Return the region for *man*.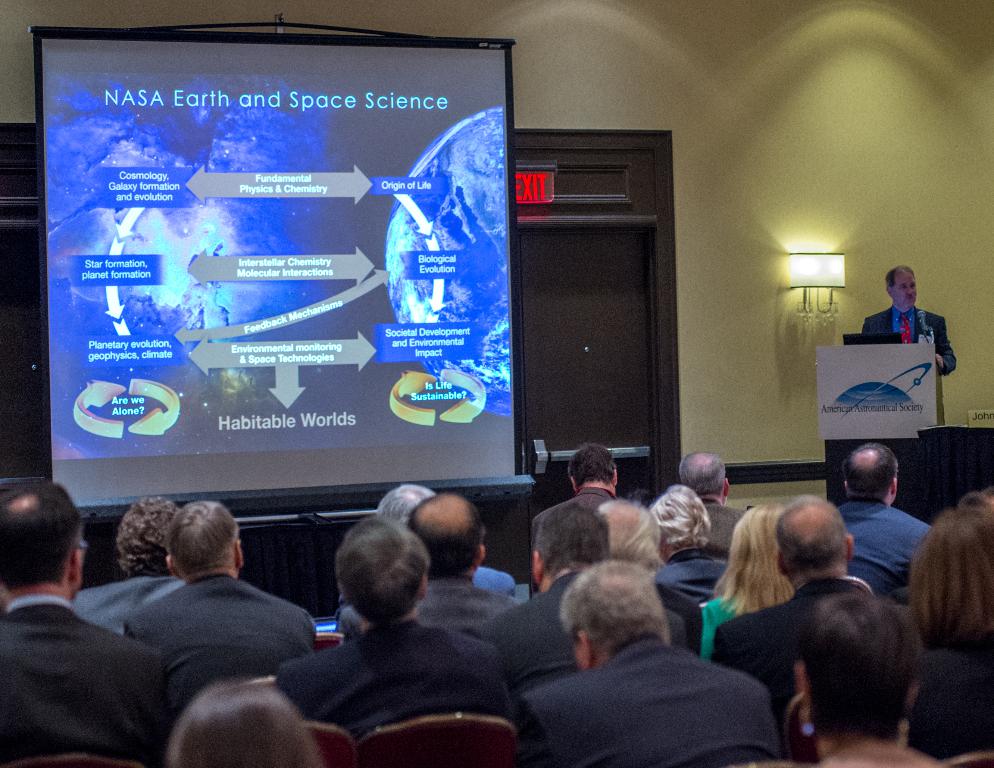
[left=527, top=558, right=782, bottom=767].
